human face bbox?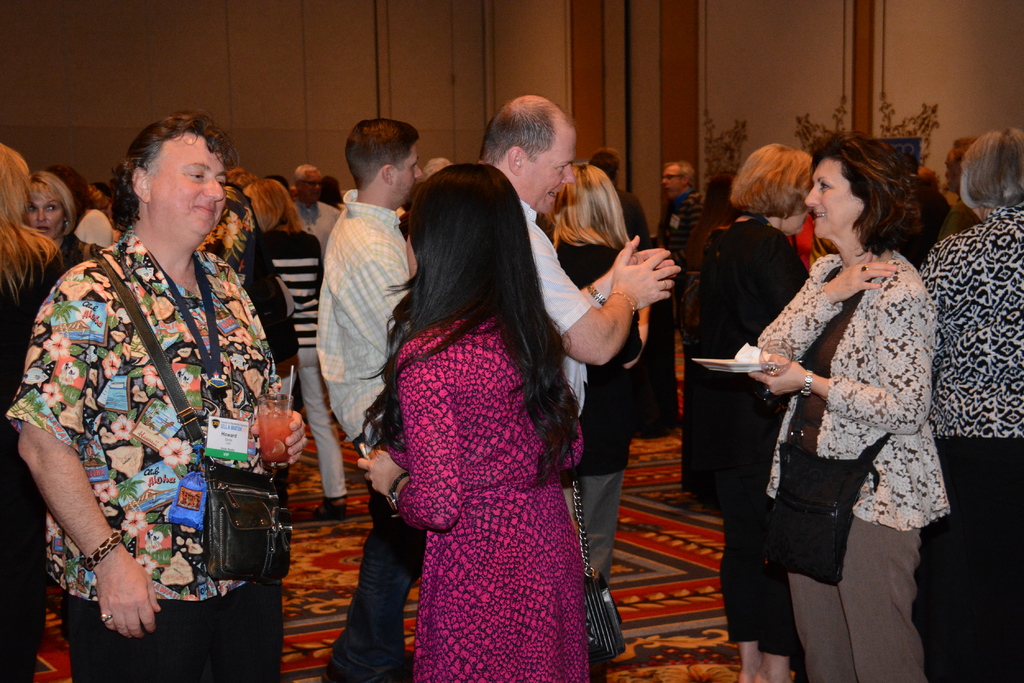
391/143/422/203
